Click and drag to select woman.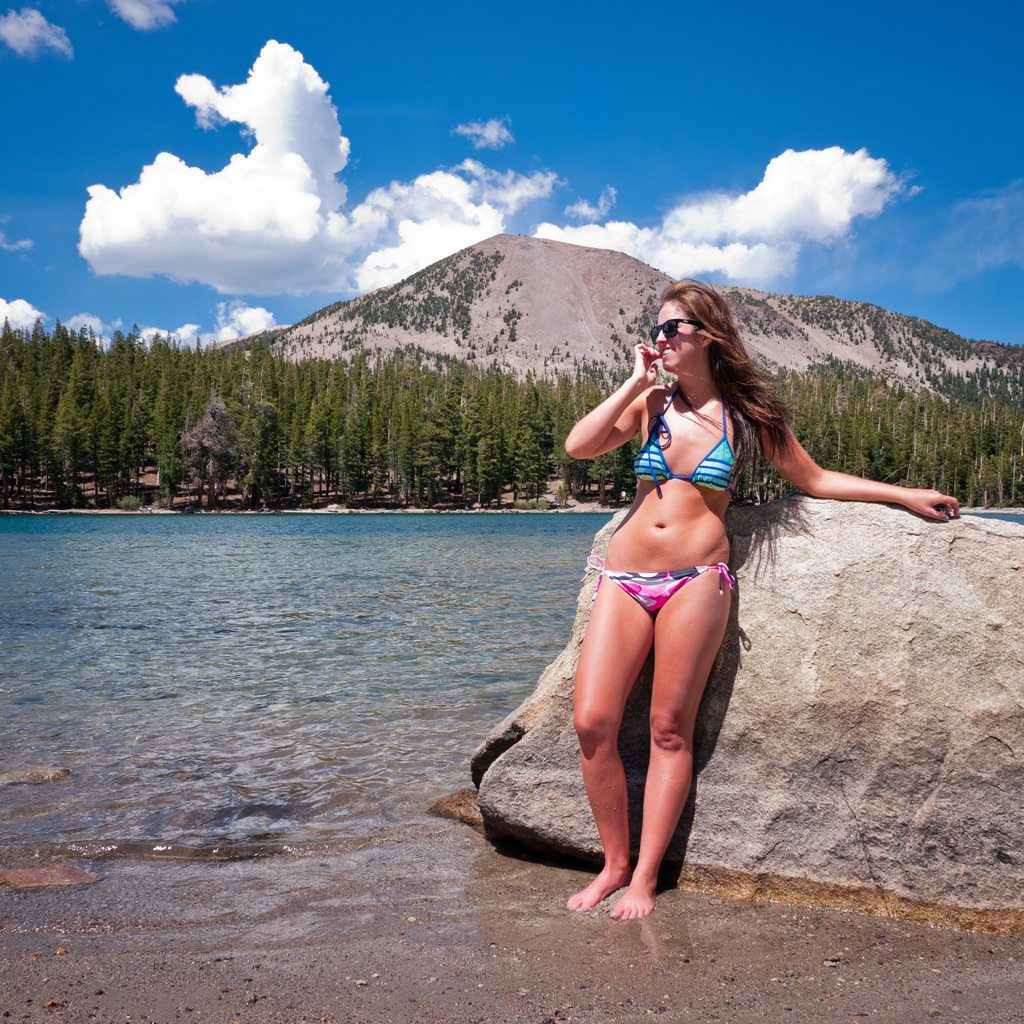
Selection: (476,324,920,893).
